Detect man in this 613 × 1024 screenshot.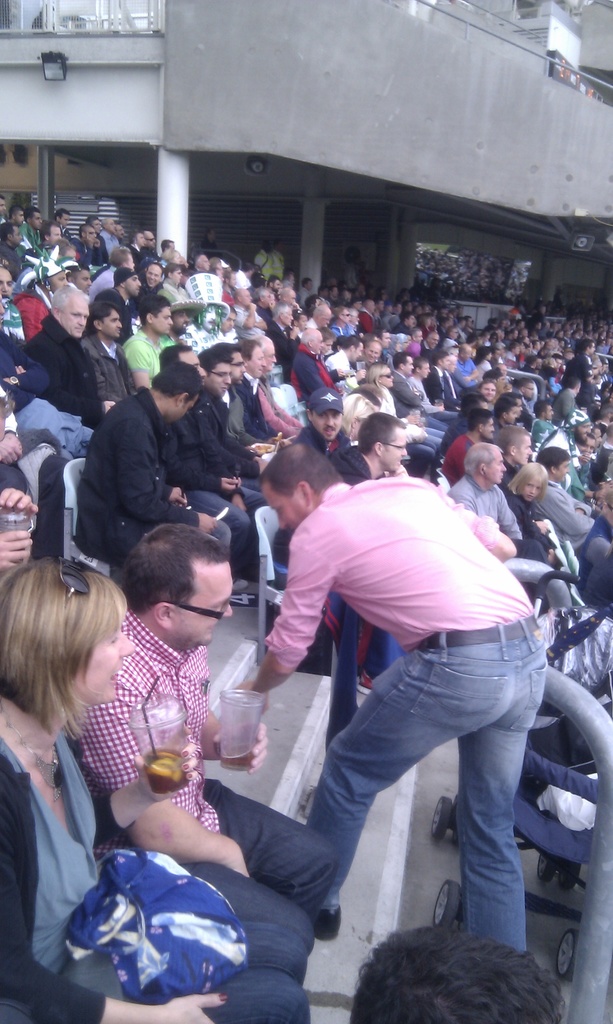
Detection: crop(344, 925, 564, 1023).
